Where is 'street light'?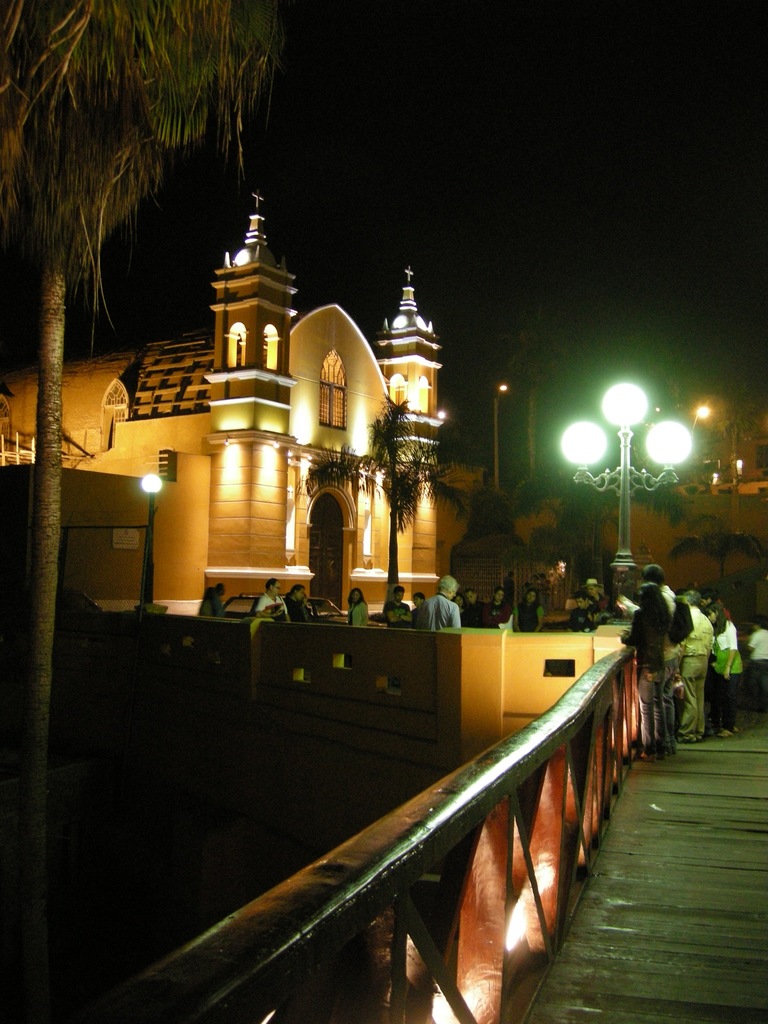
rect(566, 375, 710, 559).
